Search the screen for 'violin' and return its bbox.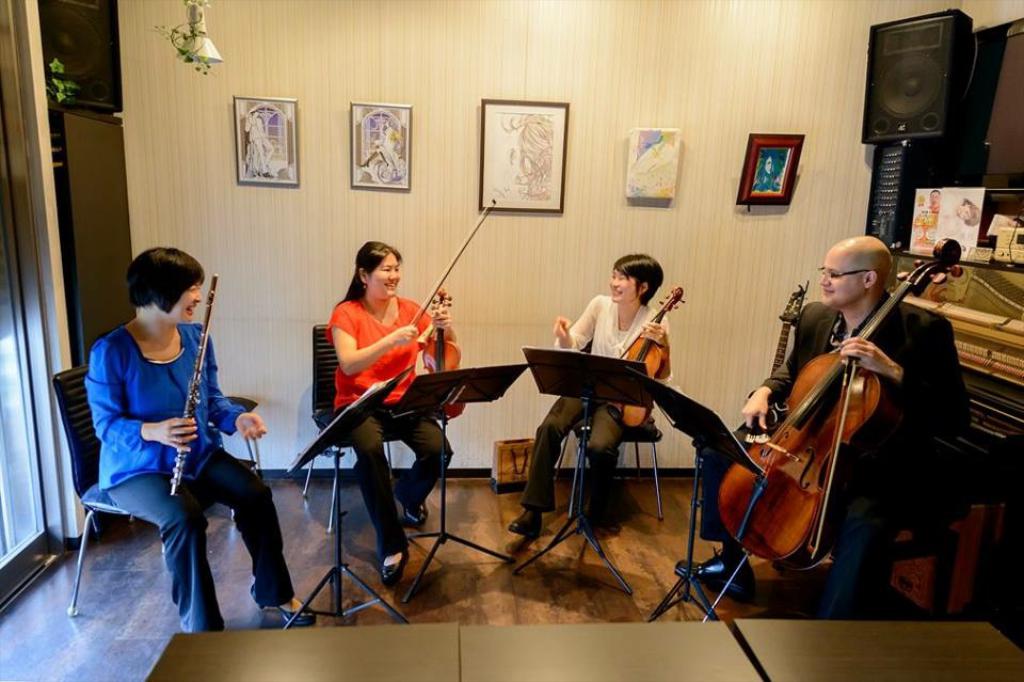
Found: [609,283,683,433].
